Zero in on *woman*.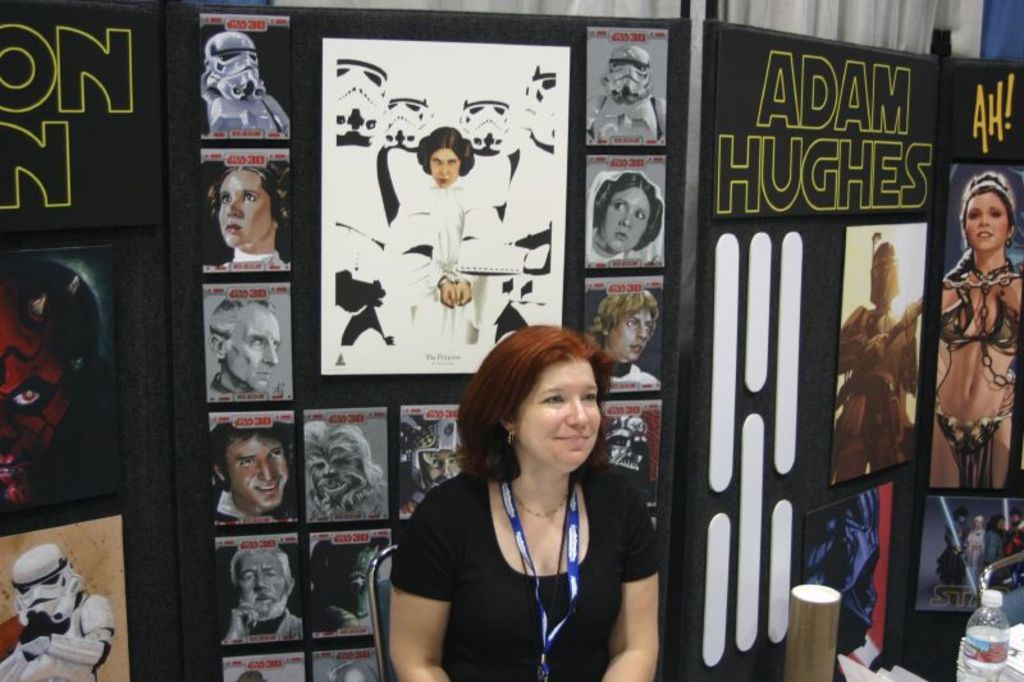
Zeroed in: 828/229/927/472.
